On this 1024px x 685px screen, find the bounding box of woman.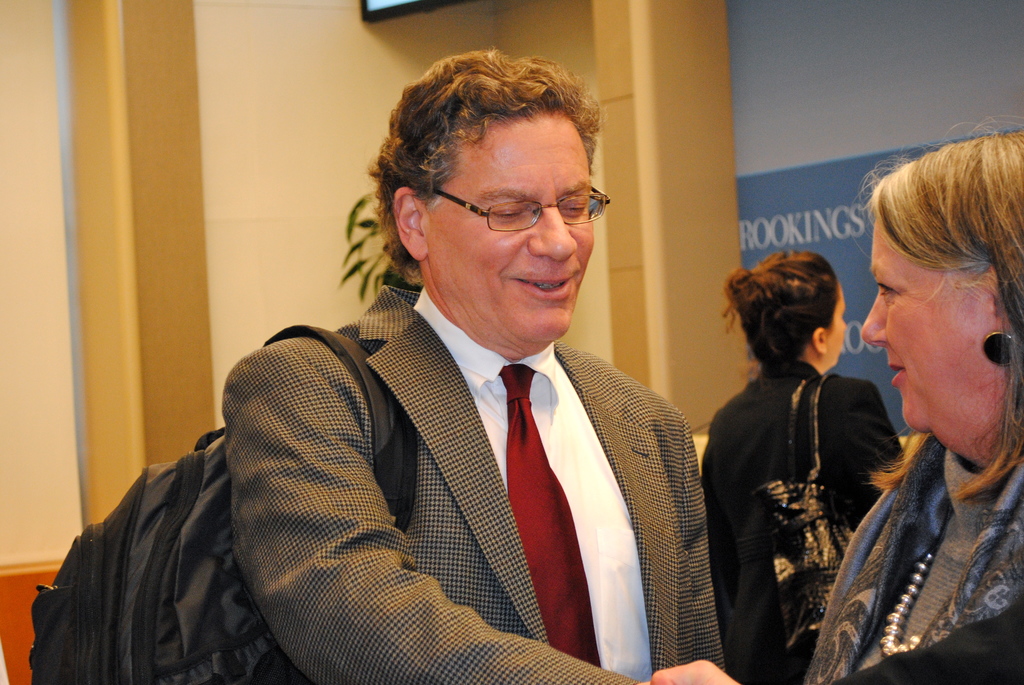
Bounding box: [x1=653, y1=118, x2=1023, y2=684].
